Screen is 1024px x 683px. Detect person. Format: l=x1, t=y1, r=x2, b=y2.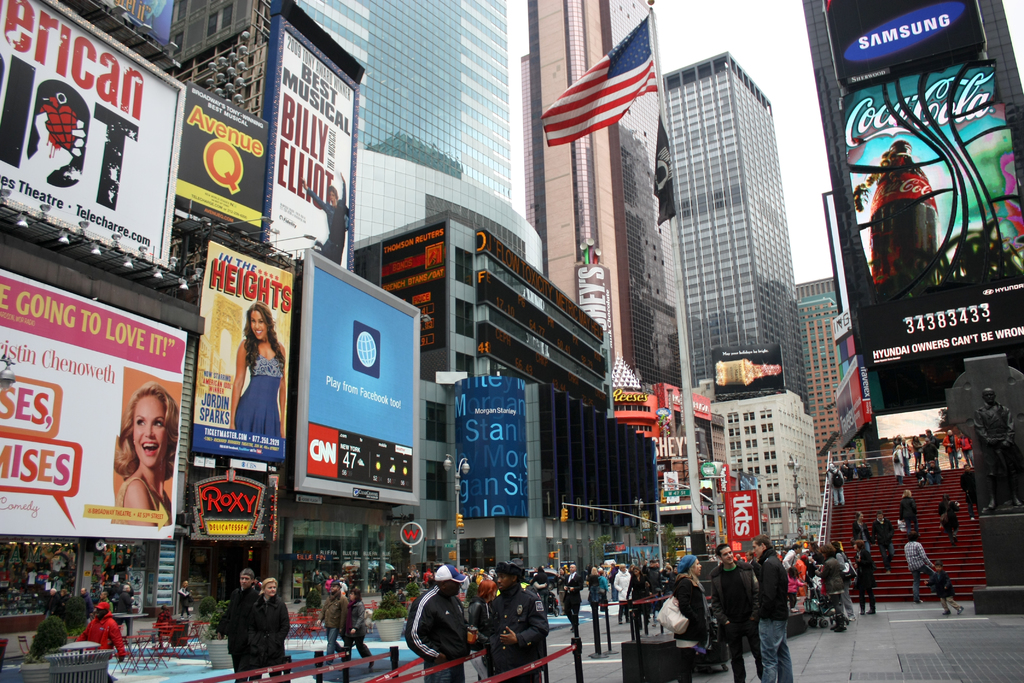
l=531, t=568, r=550, b=607.
